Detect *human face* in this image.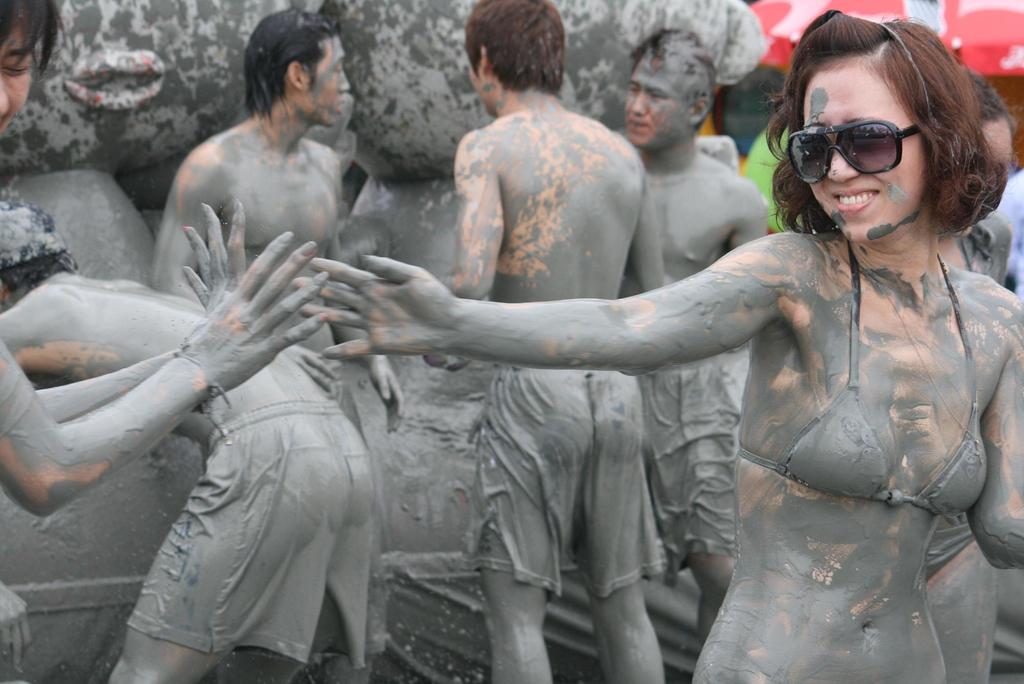
Detection: box=[623, 57, 694, 149].
